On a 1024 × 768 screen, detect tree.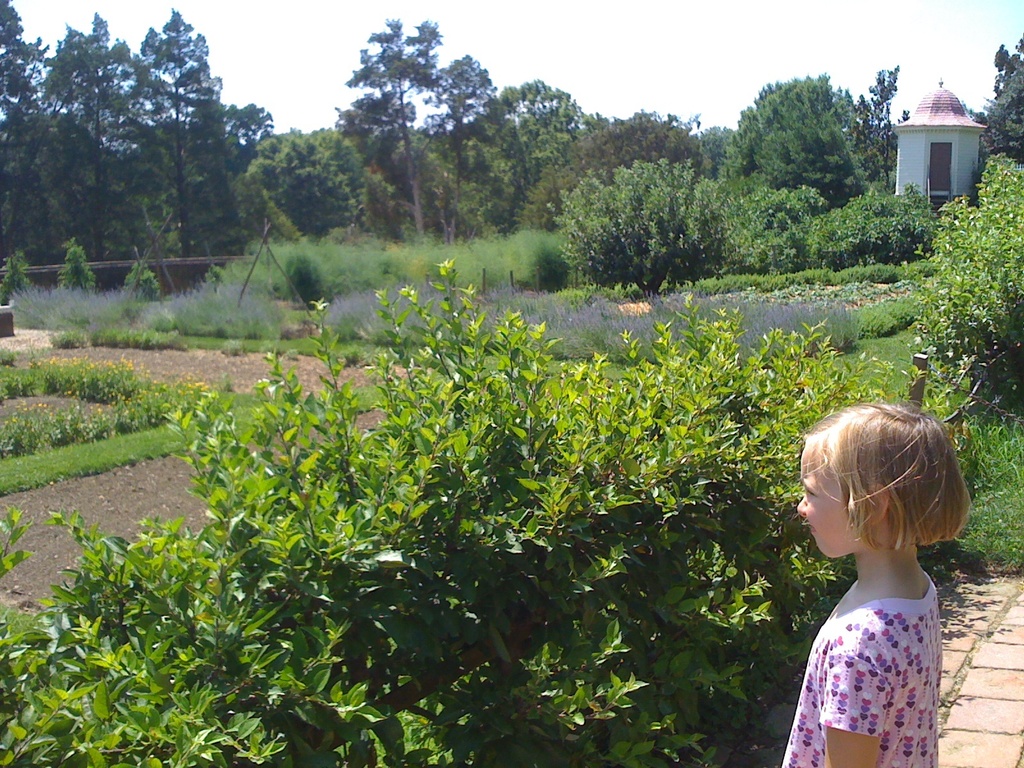
(542, 166, 711, 292).
